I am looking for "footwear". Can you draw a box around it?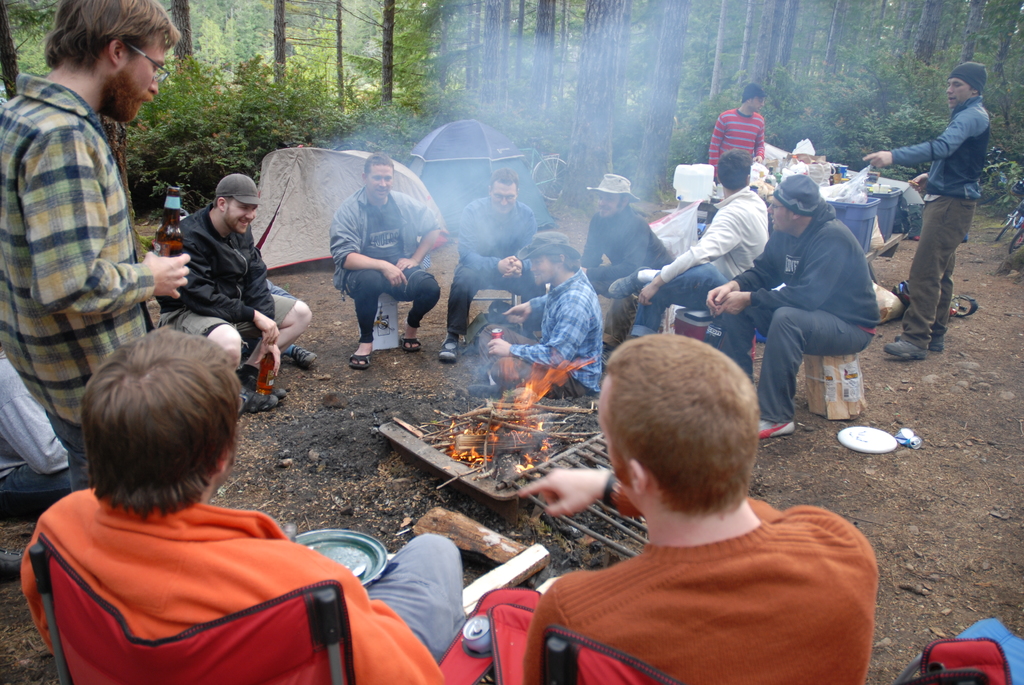
Sure, the bounding box is 758:419:796:440.
